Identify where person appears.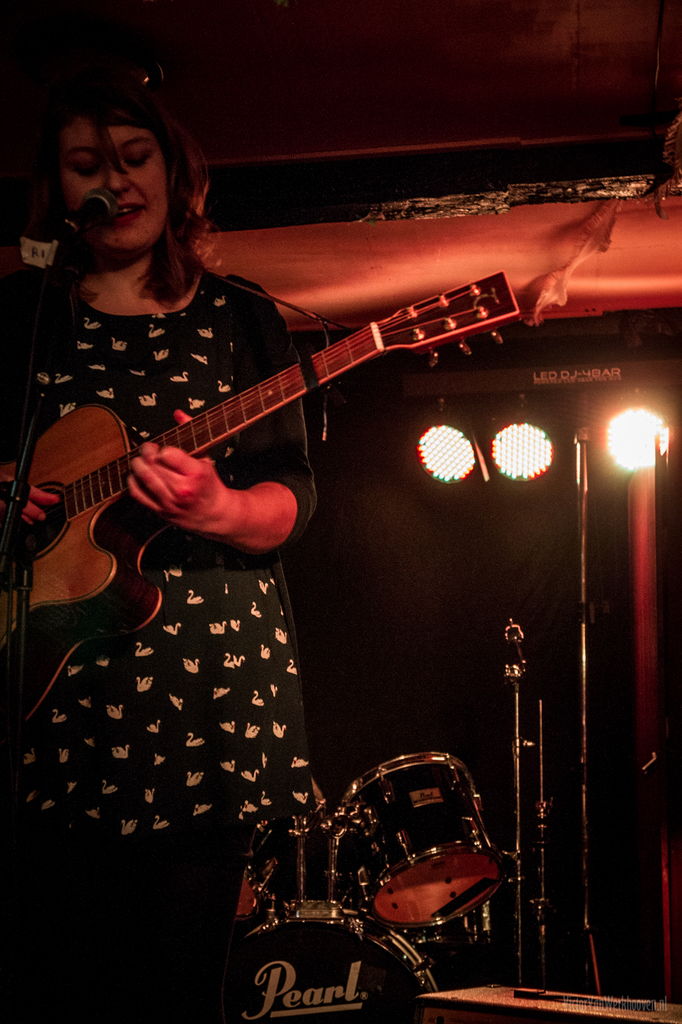
Appears at rect(0, 76, 316, 1023).
